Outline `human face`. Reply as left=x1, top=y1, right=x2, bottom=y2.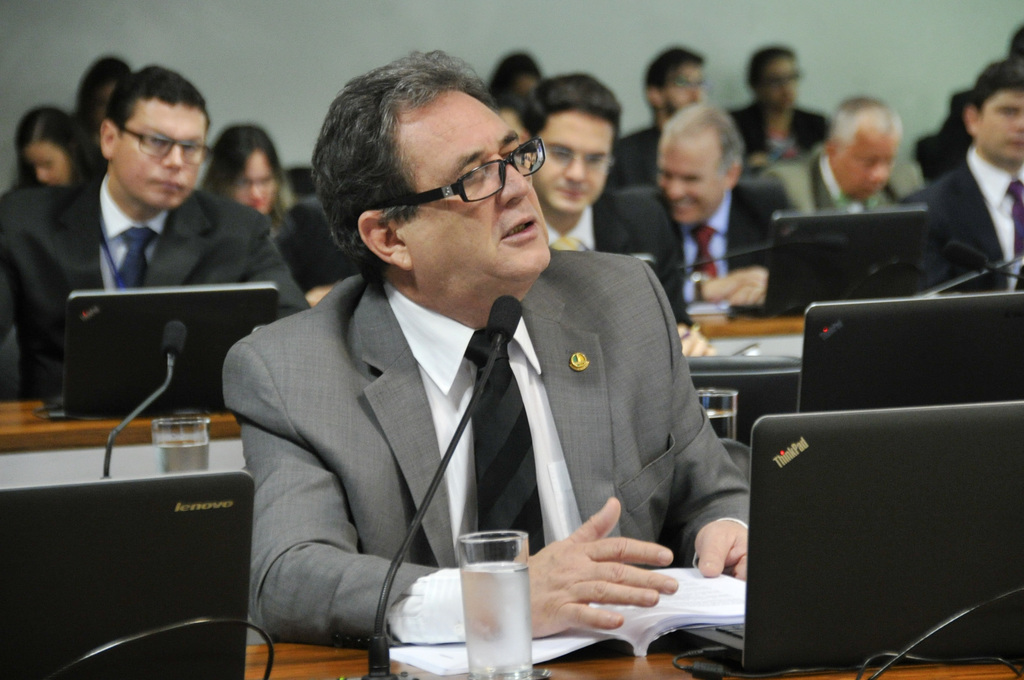
left=20, top=143, right=68, bottom=182.
